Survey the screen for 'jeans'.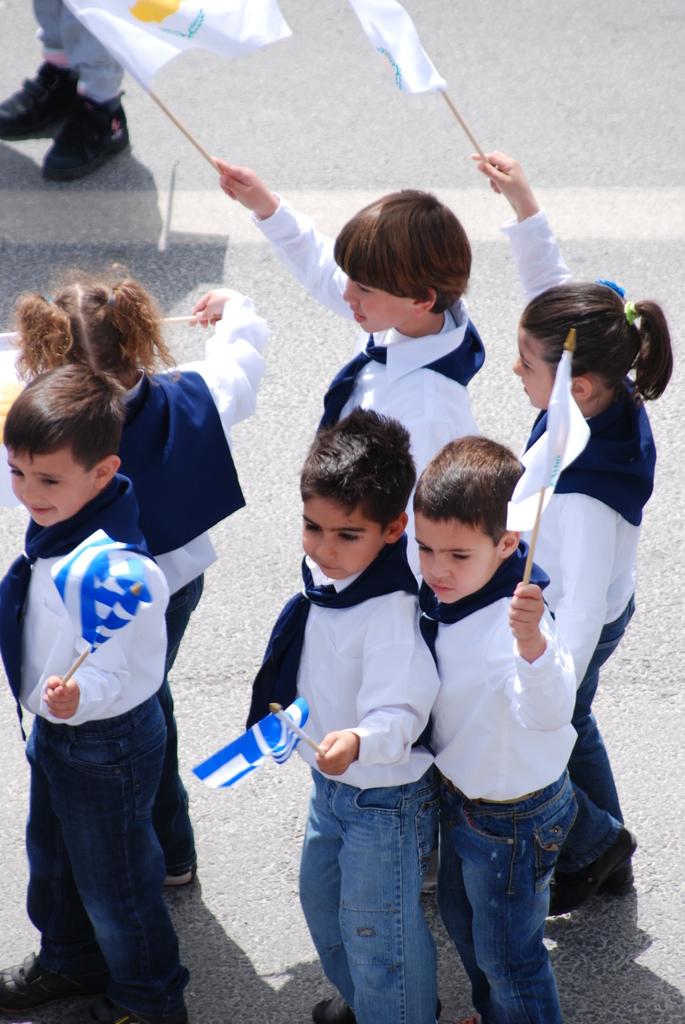
Survey found: (293,765,436,1023).
